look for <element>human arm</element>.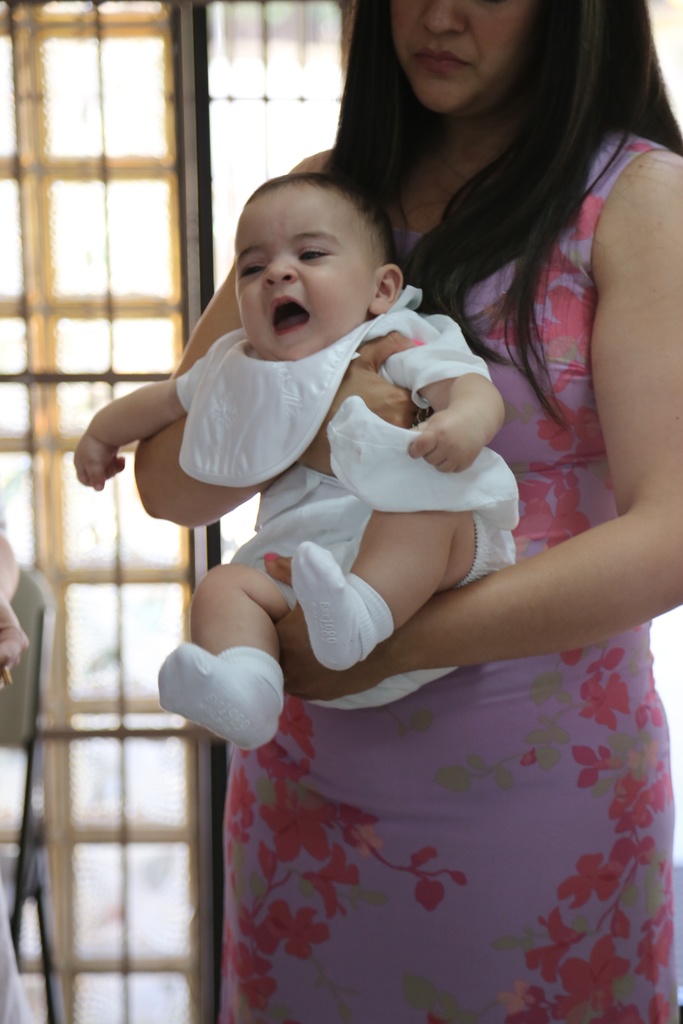
Found: 399:371:513:476.
